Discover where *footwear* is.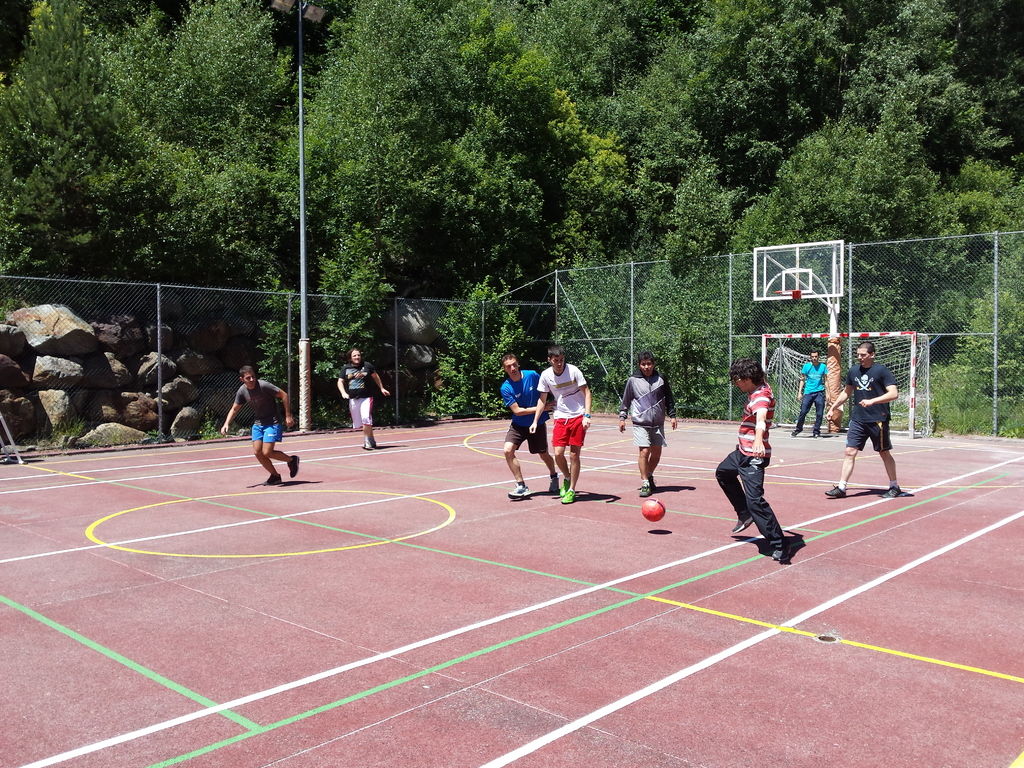
Discovered at Rect(729, 511, 755, 533).
